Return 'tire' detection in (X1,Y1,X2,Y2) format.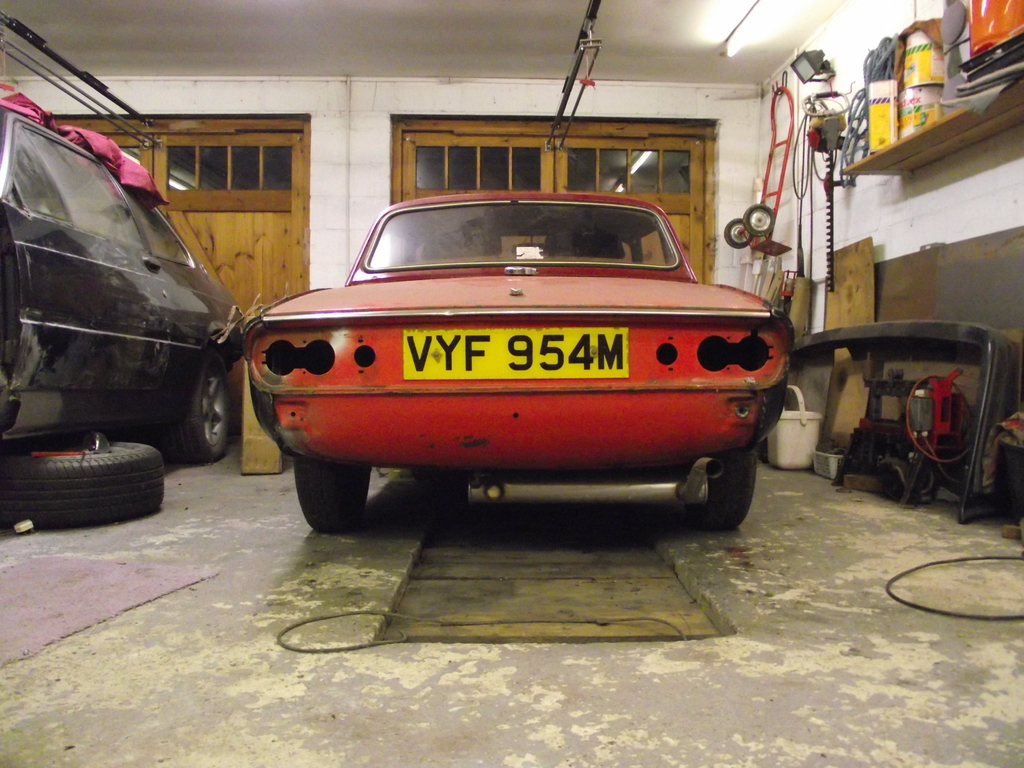
(18,432,151,526).
